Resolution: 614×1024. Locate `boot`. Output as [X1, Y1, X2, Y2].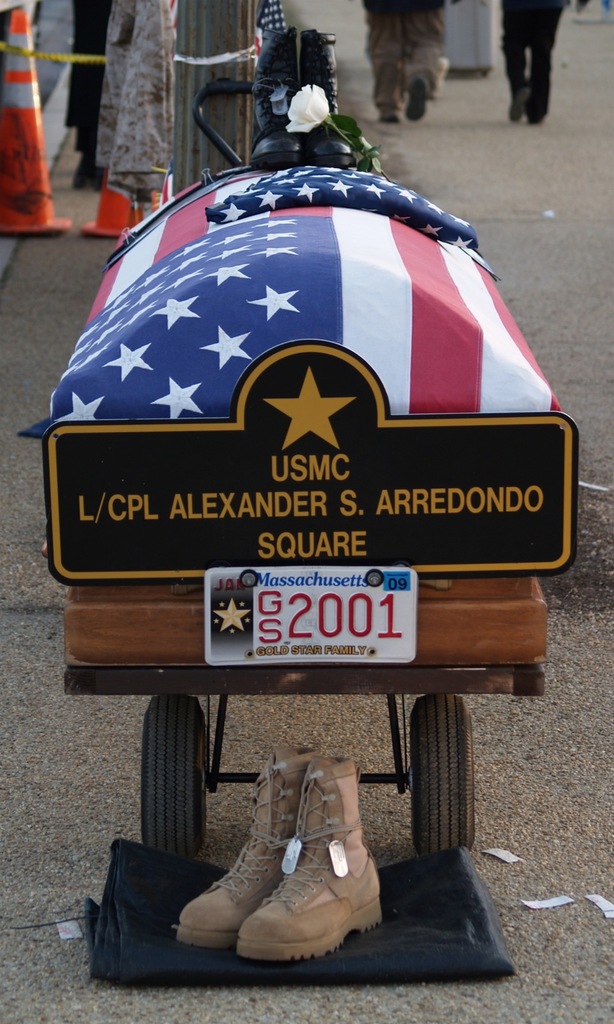
[166, 742, 313, 952].
